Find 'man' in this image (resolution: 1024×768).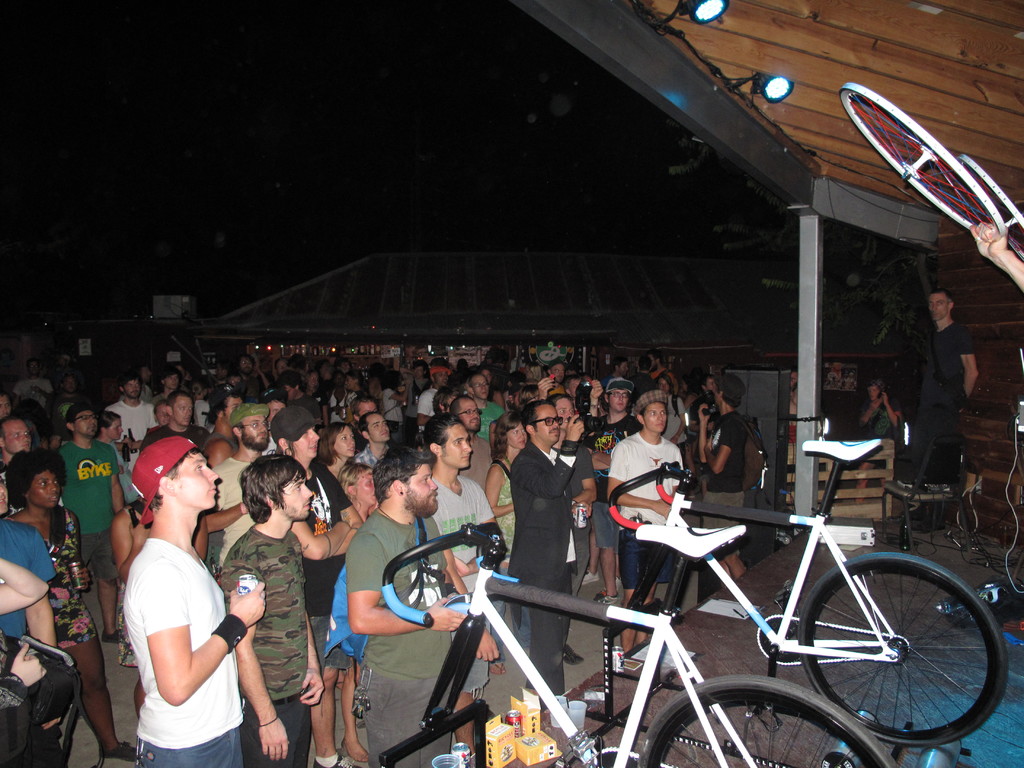
<bbox>650, 350, 678, 390</bbox>.
